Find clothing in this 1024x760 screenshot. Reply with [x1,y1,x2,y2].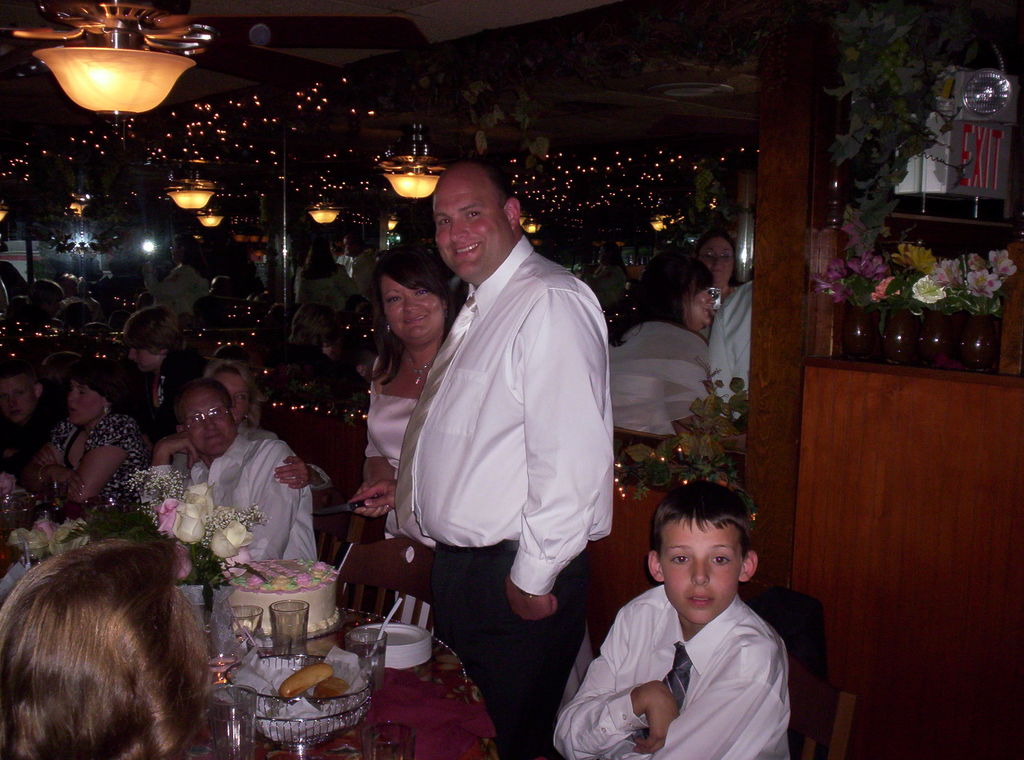
[2,396,60,469].
